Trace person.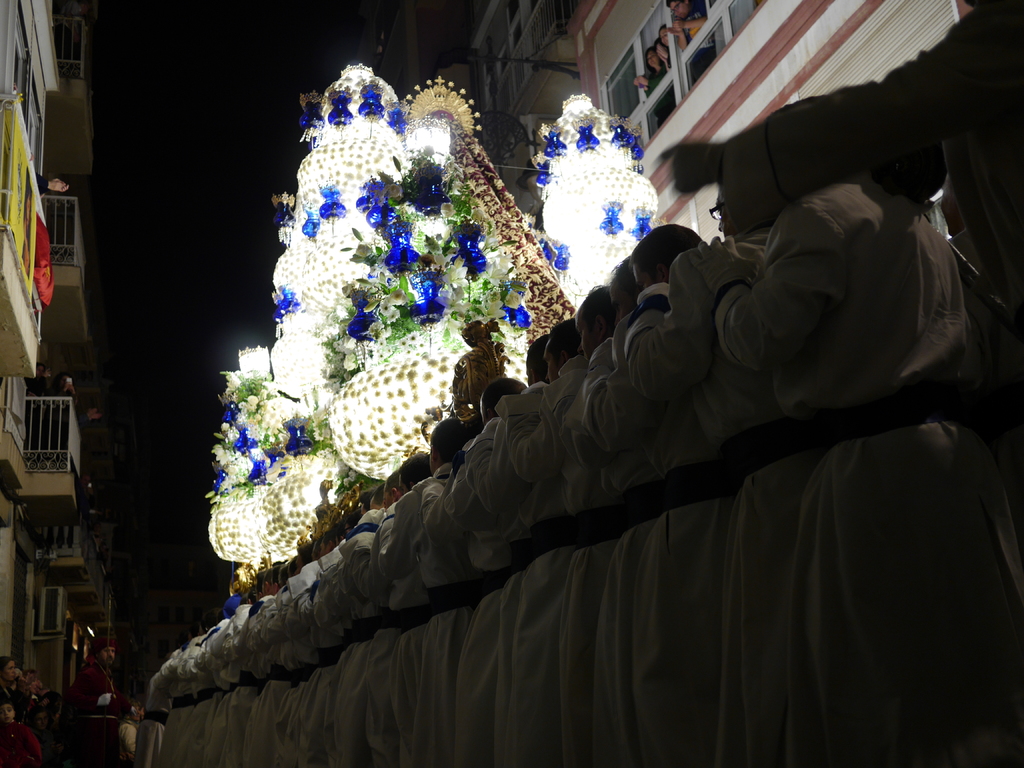
Traced to 668/1/708/81.
